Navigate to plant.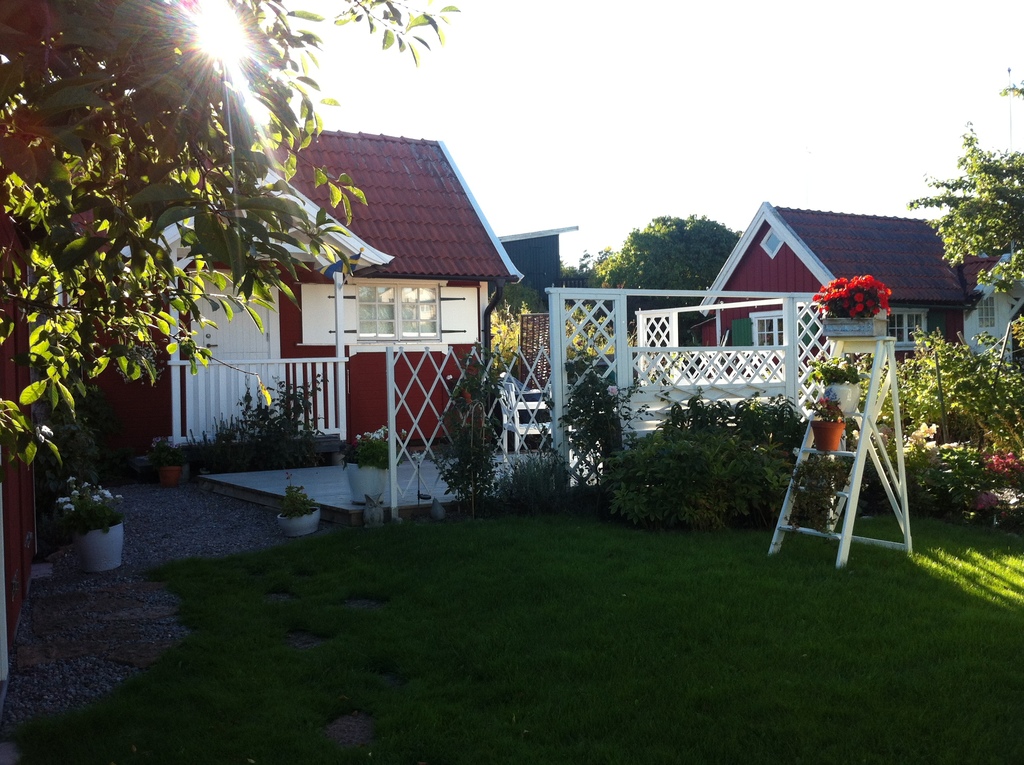
Navigation target: 770,398,807,460.
